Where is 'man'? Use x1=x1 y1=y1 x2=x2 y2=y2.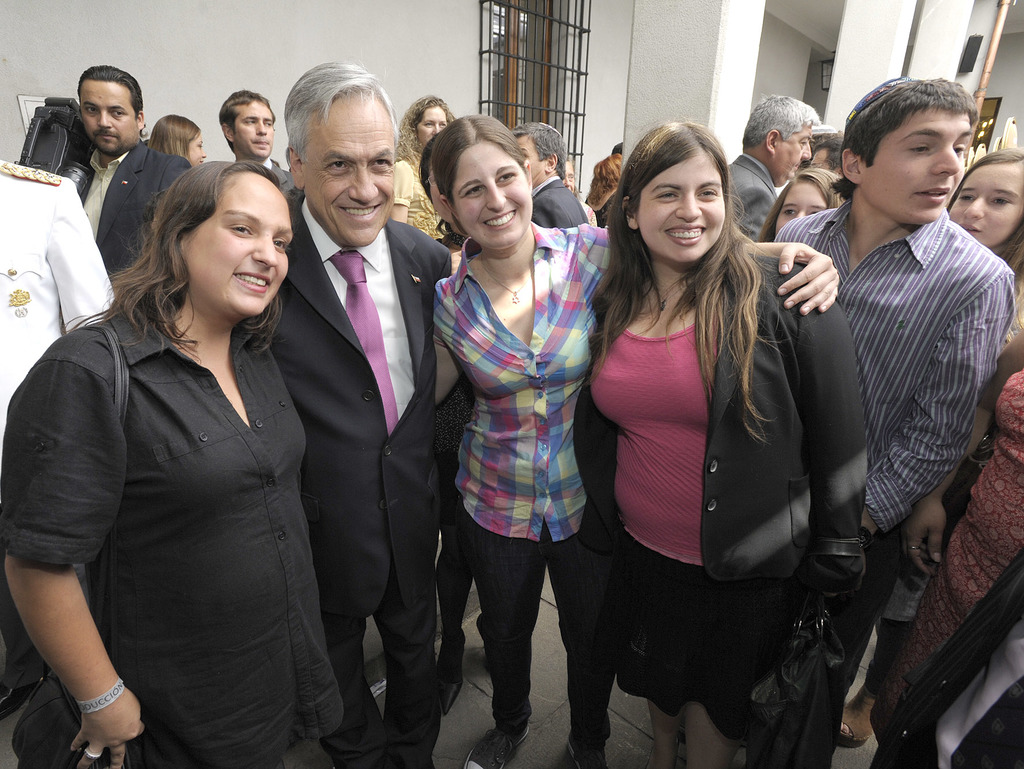
x1=216 y1=93 x2=294 y2=199.
